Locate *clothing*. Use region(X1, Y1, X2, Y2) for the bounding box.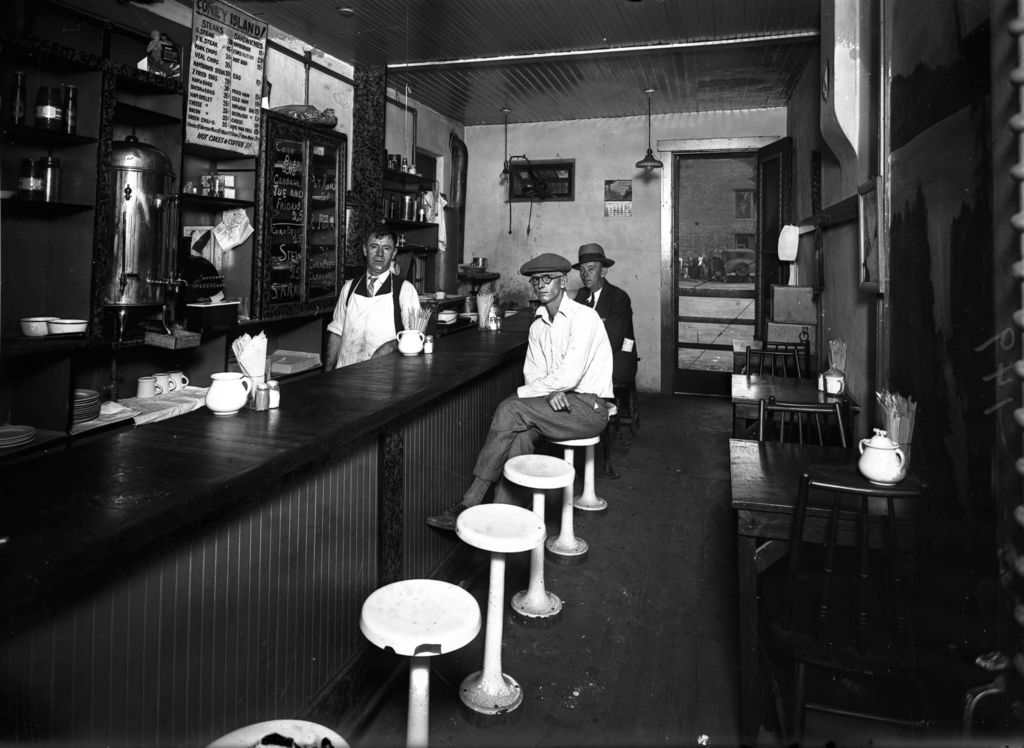
region(327, 265, 429, 369).
